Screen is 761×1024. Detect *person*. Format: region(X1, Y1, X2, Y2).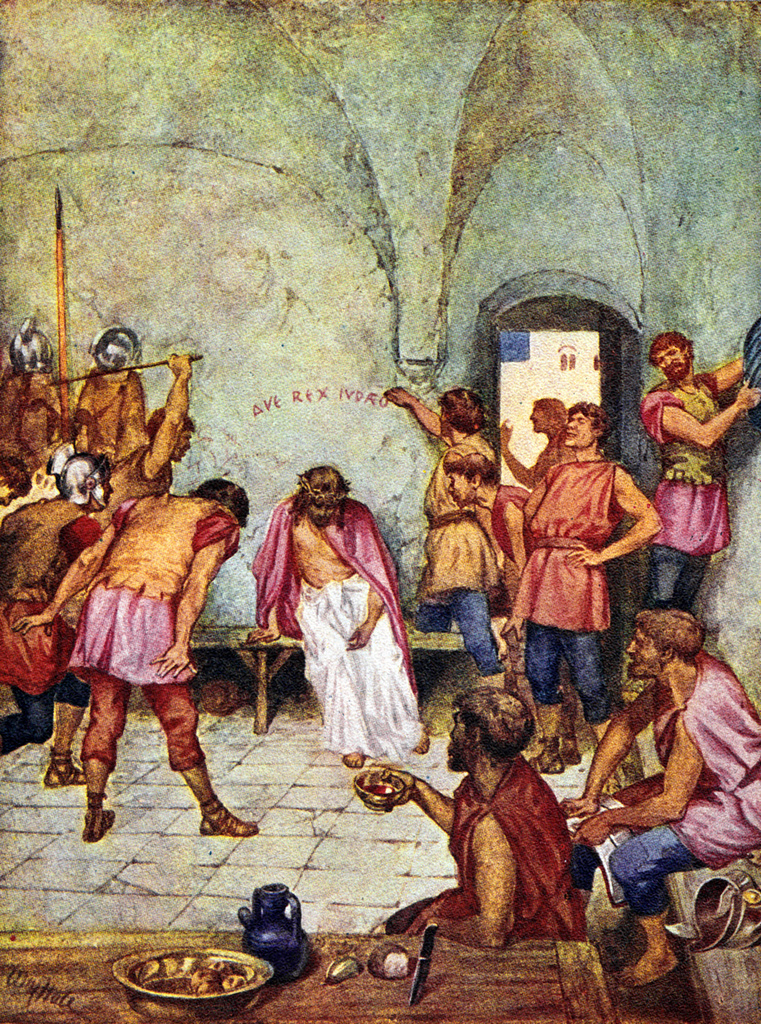
region(262, 465, 439, 769).
